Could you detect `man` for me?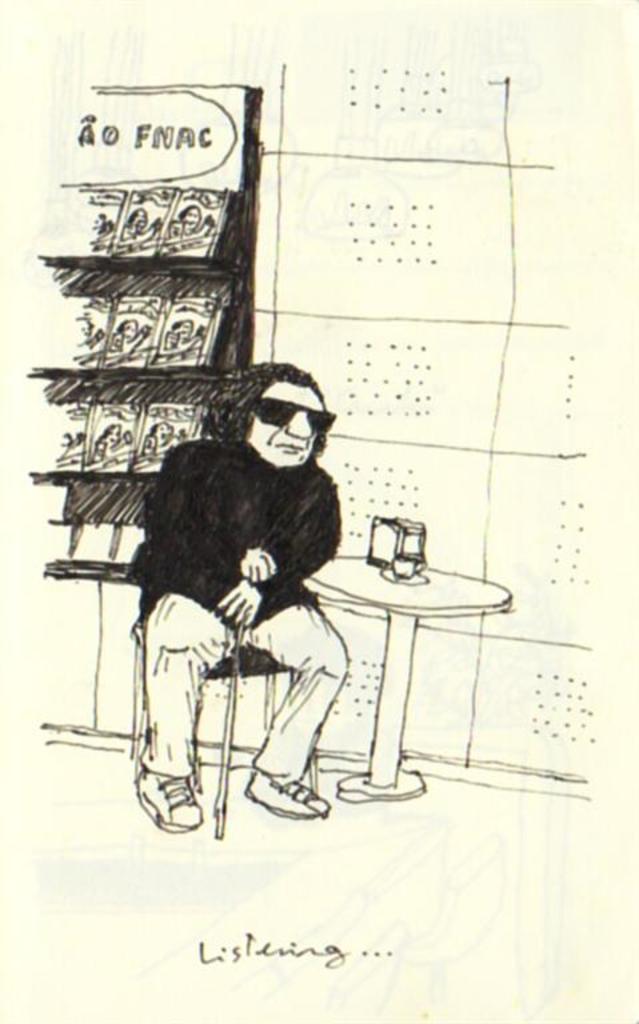
Detection result: bbox=[128, 360, 350, 843].
